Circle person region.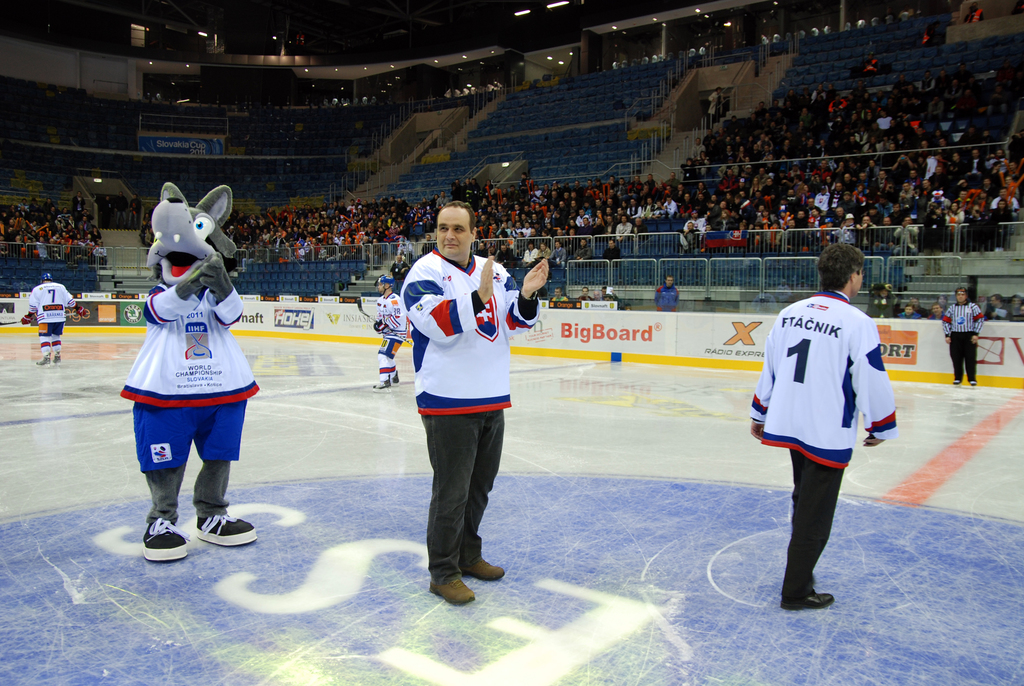
Region: <bbox>396, 204, 553, 587</bbox>.
